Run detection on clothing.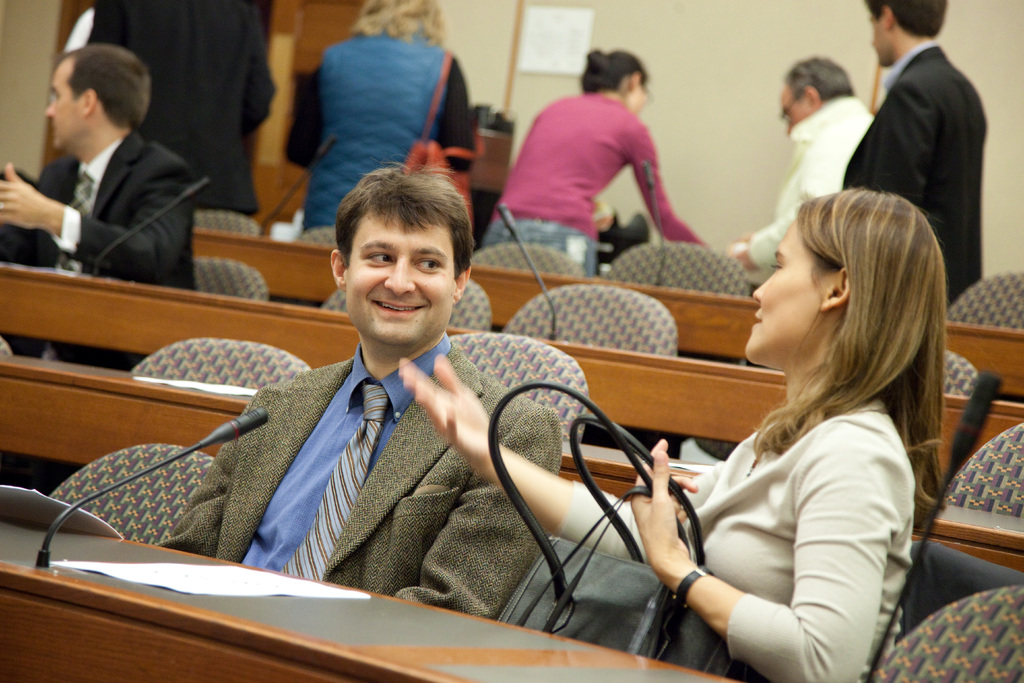
Result: BBox(845, 44, 986, 304).
